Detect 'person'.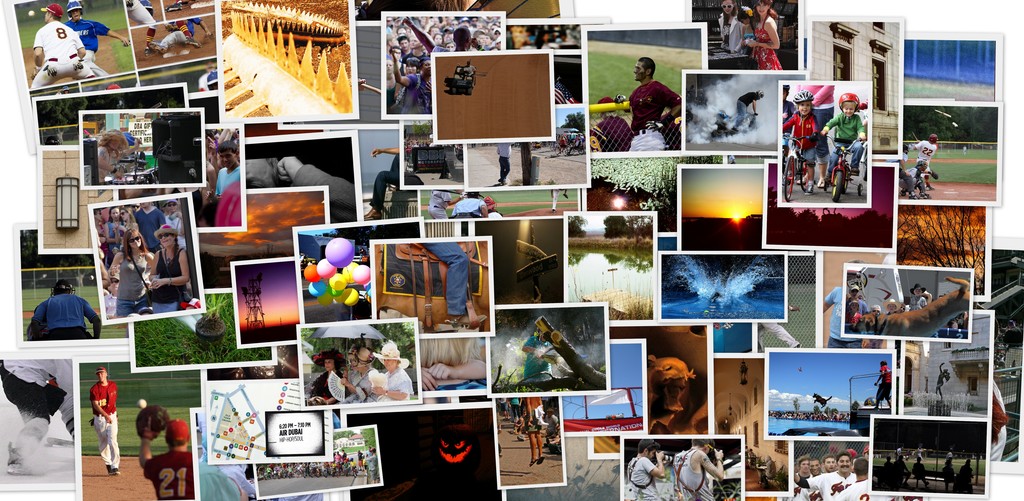
Detected at [left=368, top=340, right=424, bottom=403].
